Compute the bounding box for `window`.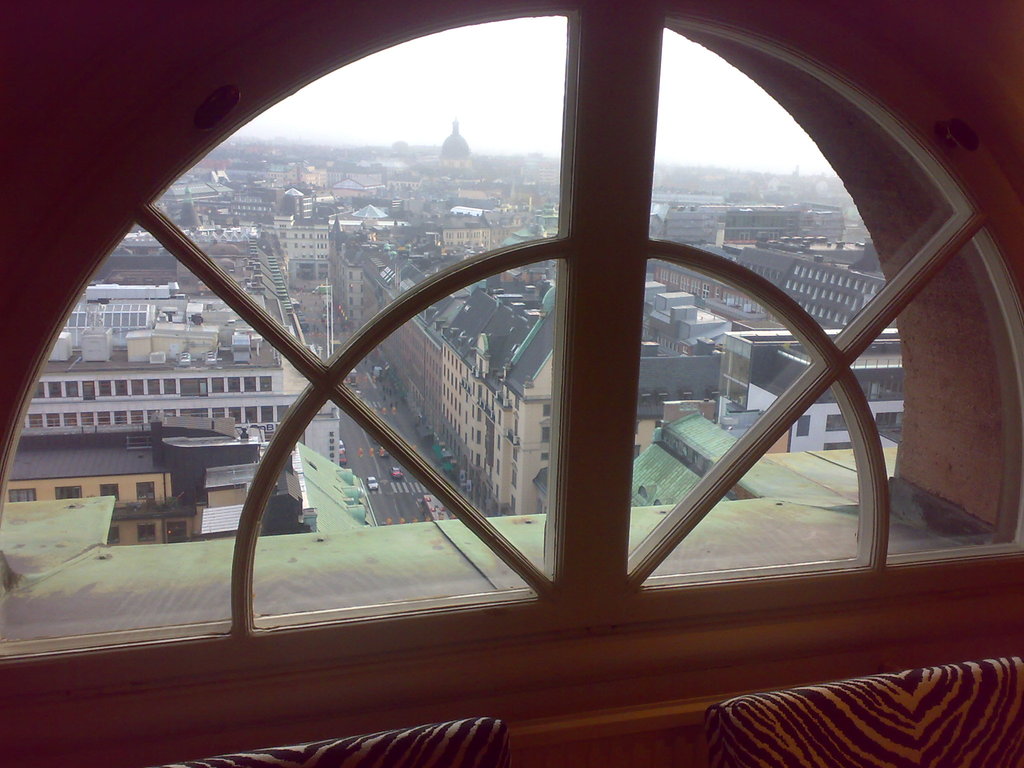
4:2:1023:767.
